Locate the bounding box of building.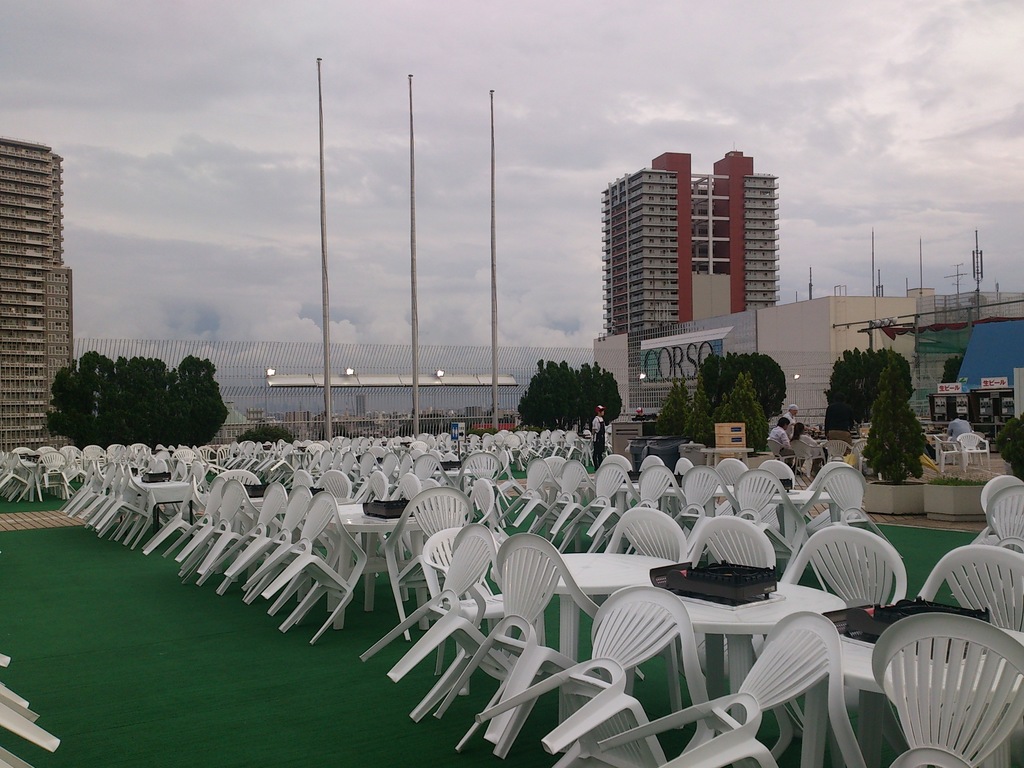
Bounding box: BBox(598, 131, 781, 330).
